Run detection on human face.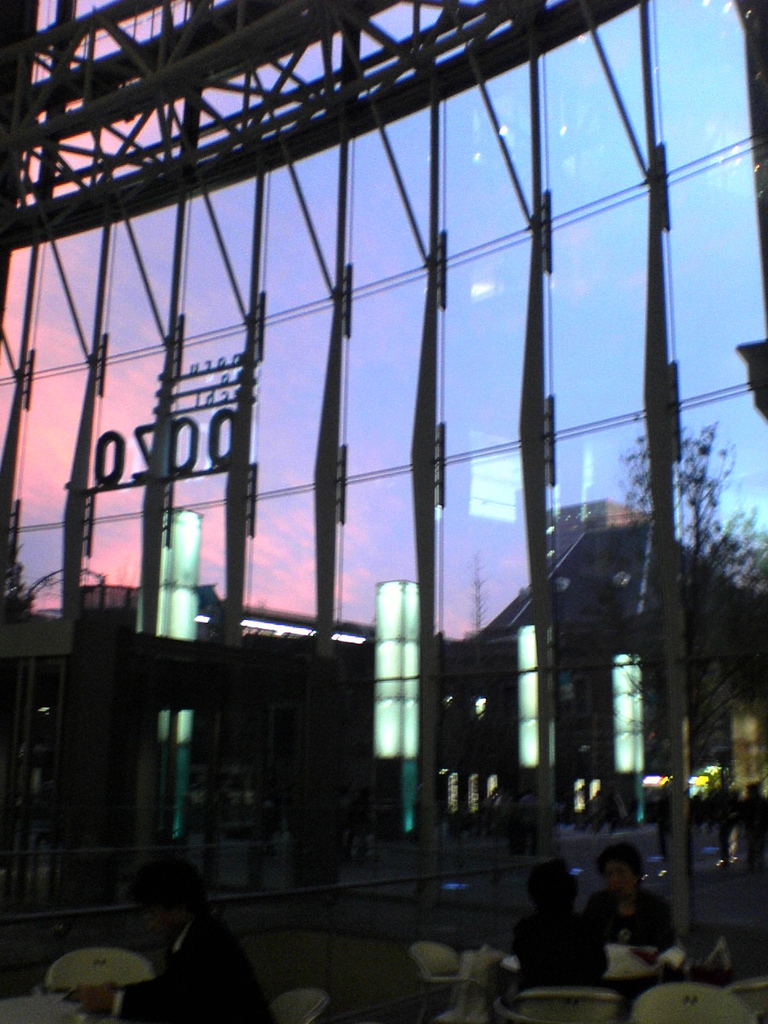
Result: pyautogui.locateOnScreen(149, 913, 172, 938).
